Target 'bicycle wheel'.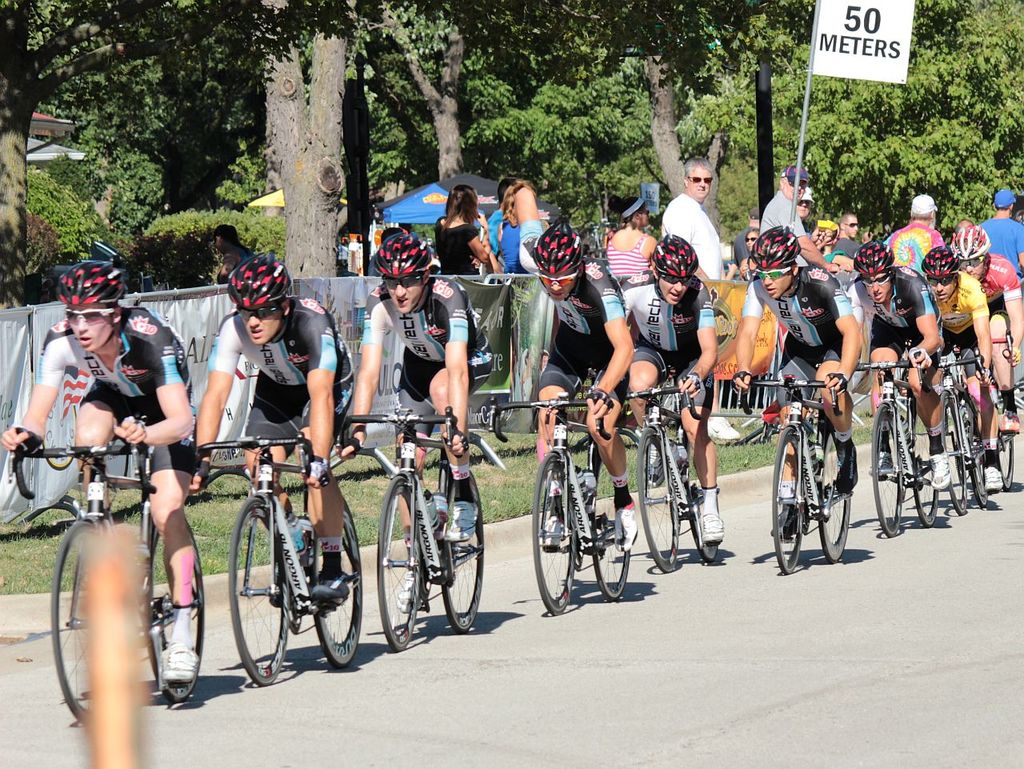
Target region: <box>230,497,286,684</box>.
